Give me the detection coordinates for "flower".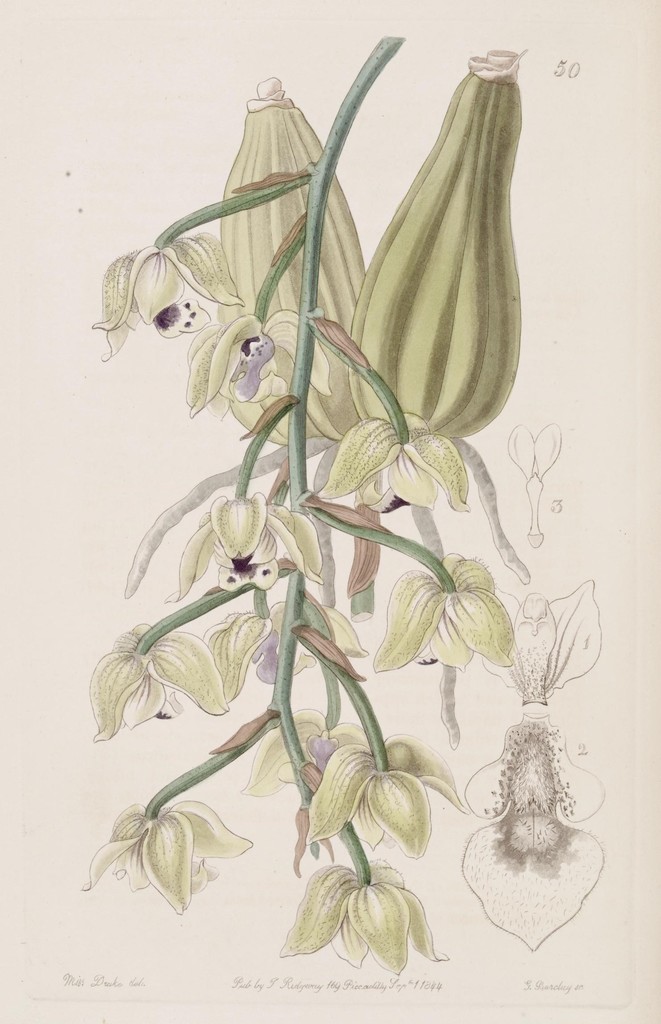
85,621,229,738.
